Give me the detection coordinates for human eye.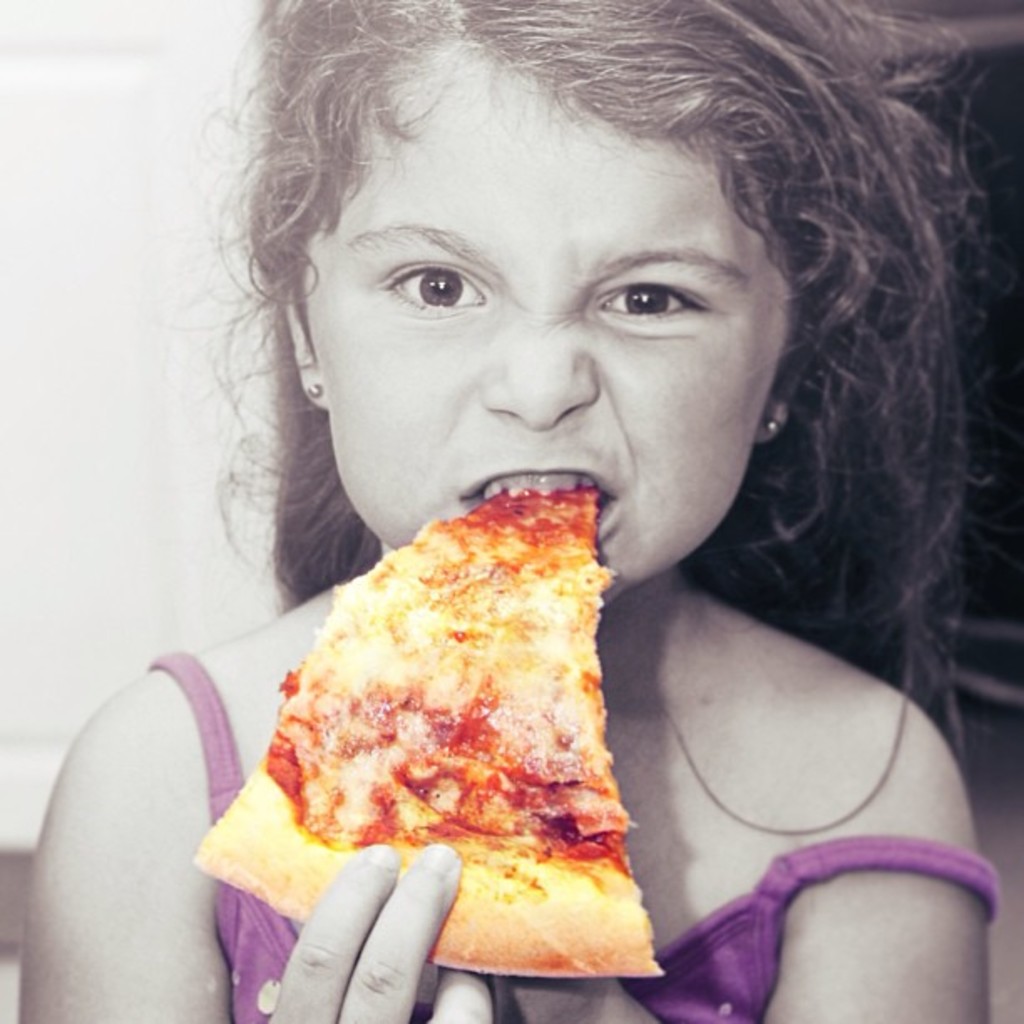
589, 273, 718, 335.
